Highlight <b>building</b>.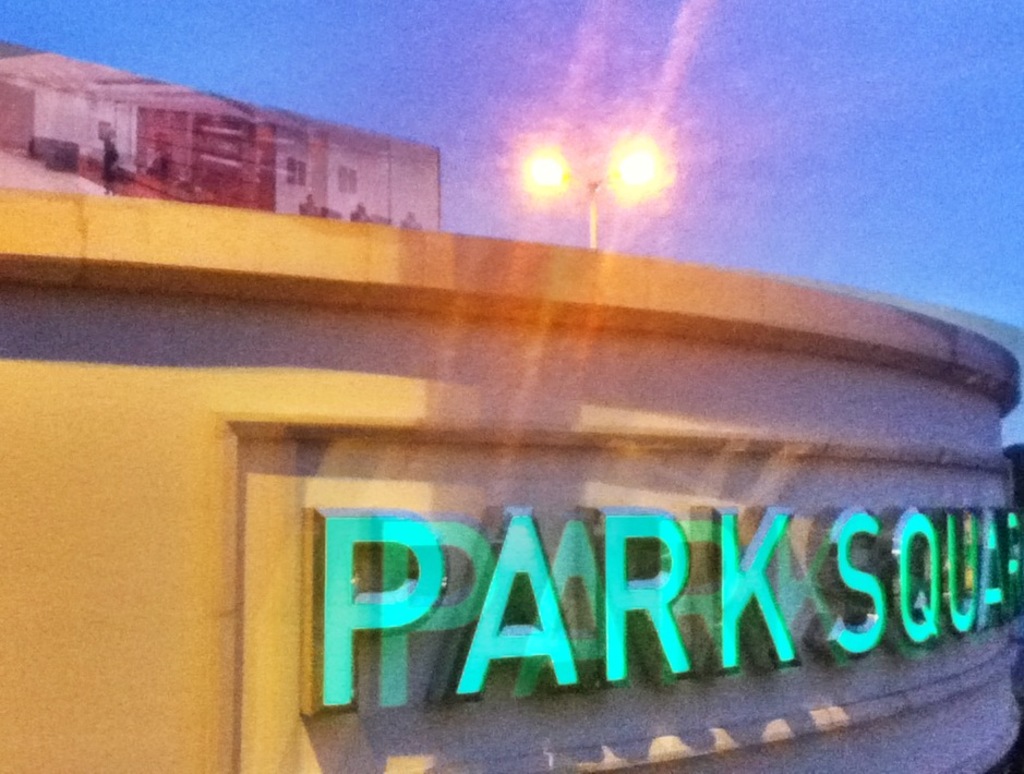
Highlighted region: region(0, 44, 1023, 773).
